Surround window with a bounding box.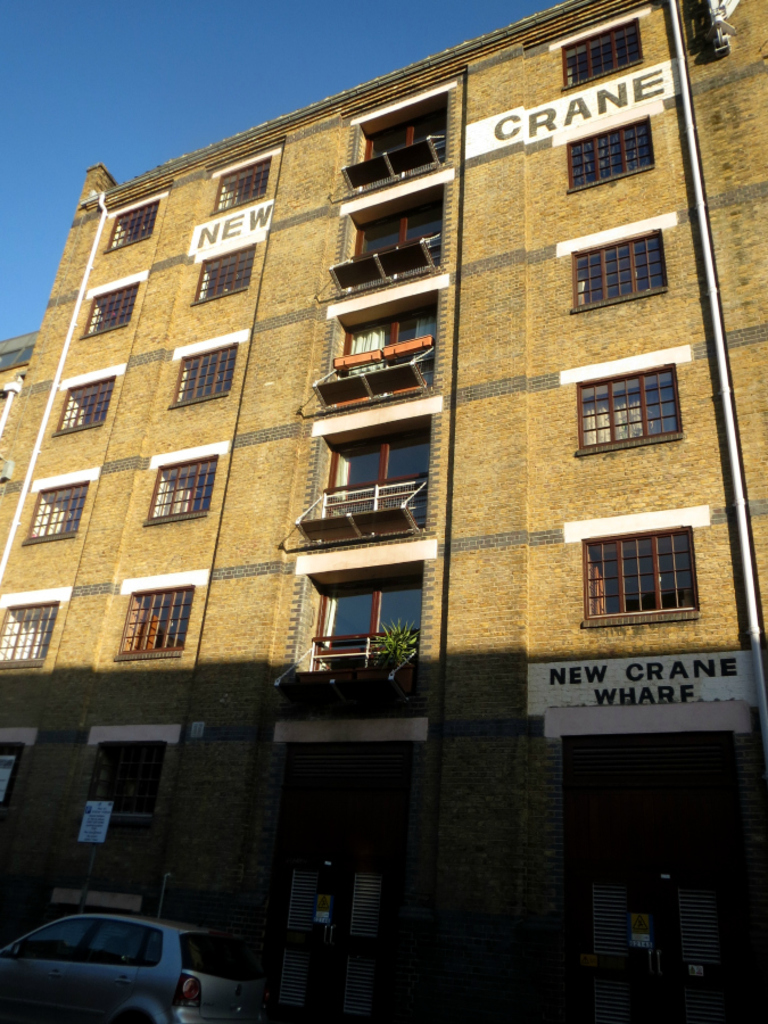
205,149,273,215.
